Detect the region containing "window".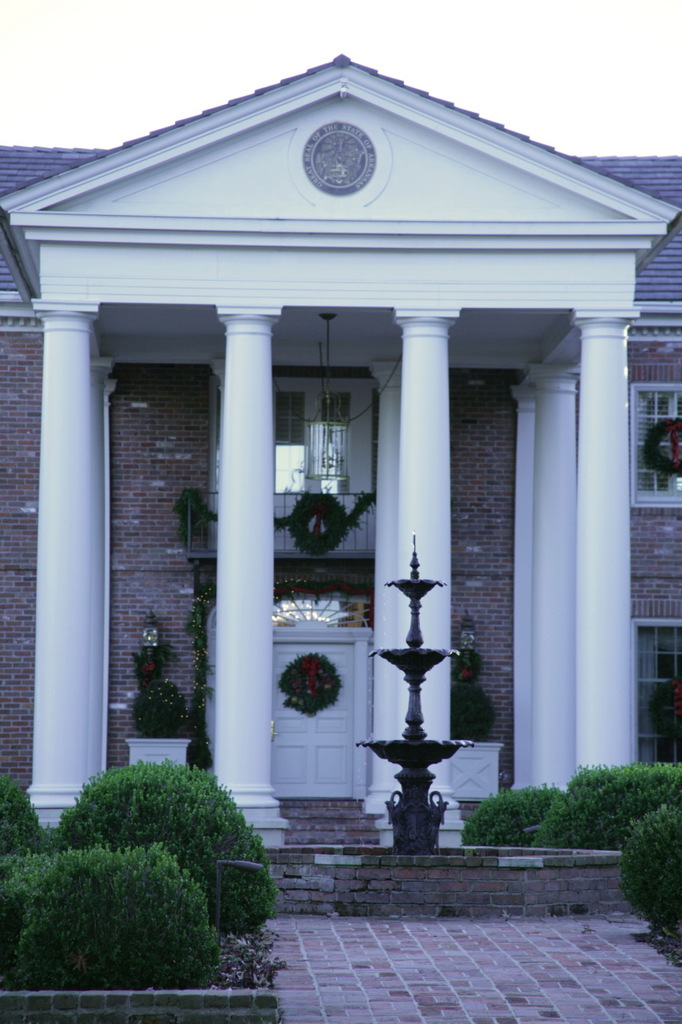
locate(626, 384, 681, 491).
